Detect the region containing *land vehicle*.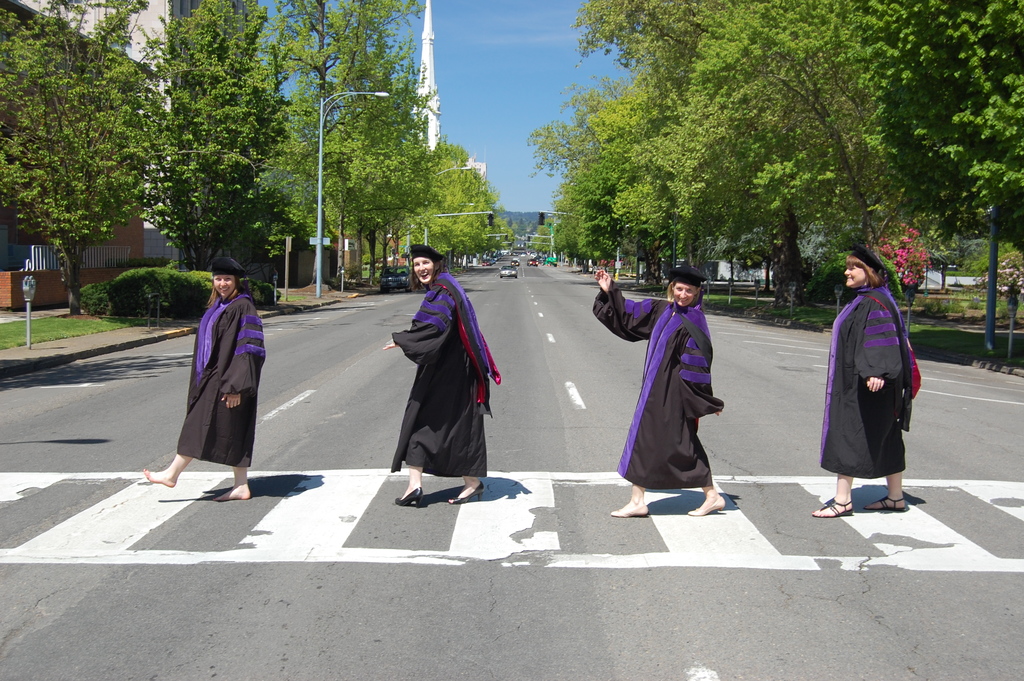
bbox=[497, 263, 521, 279].
